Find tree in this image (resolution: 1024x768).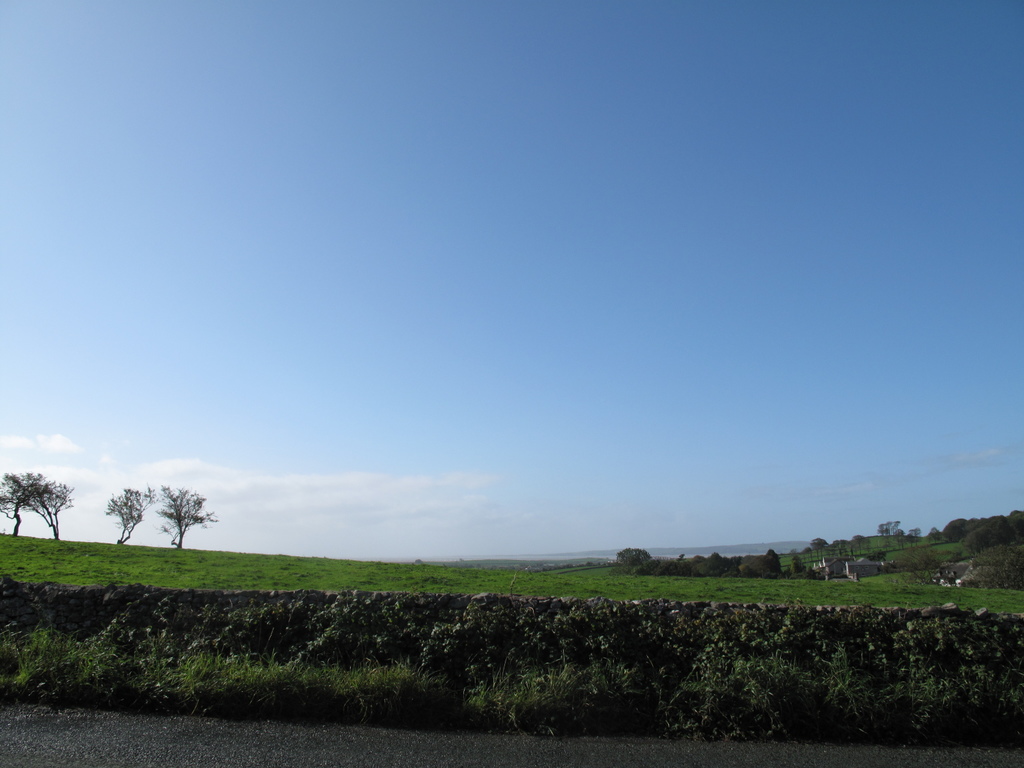
(x1=154, y1=483, x2=209, y2=545).
